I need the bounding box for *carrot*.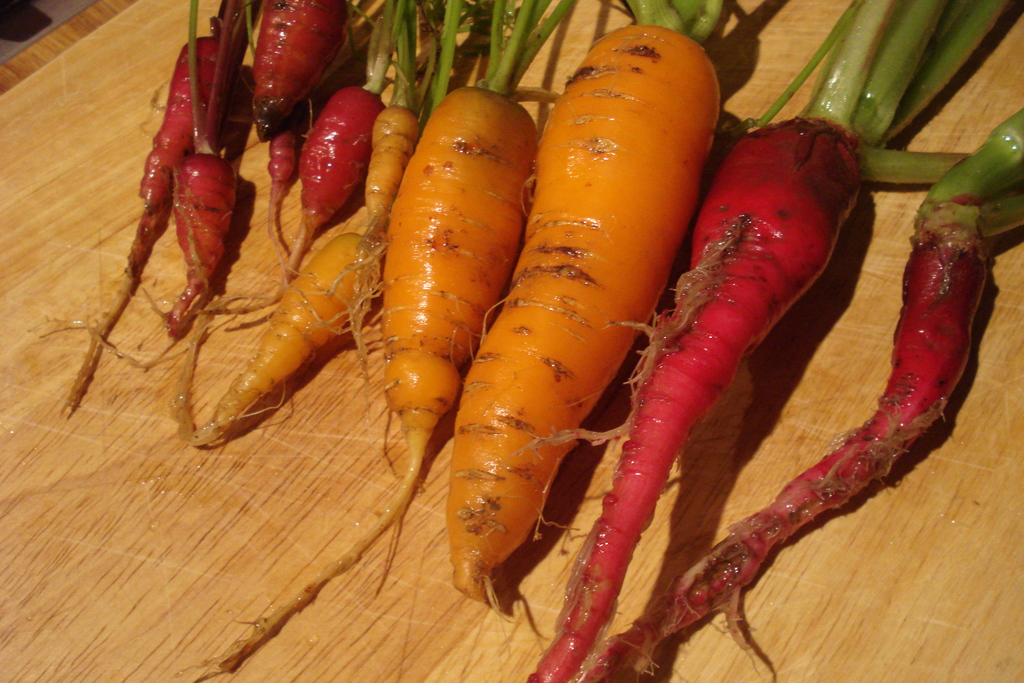
Here it is: [x1=532, y1=104, x2=868, y2=682].
